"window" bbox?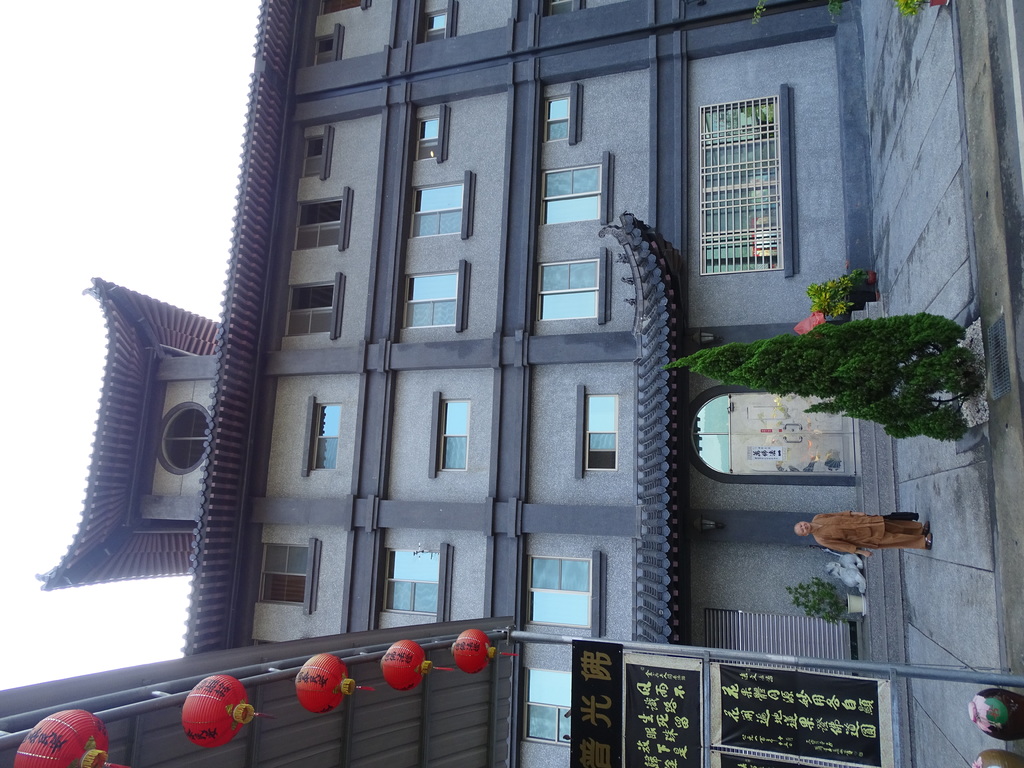
(542, 97, 571, 140)
